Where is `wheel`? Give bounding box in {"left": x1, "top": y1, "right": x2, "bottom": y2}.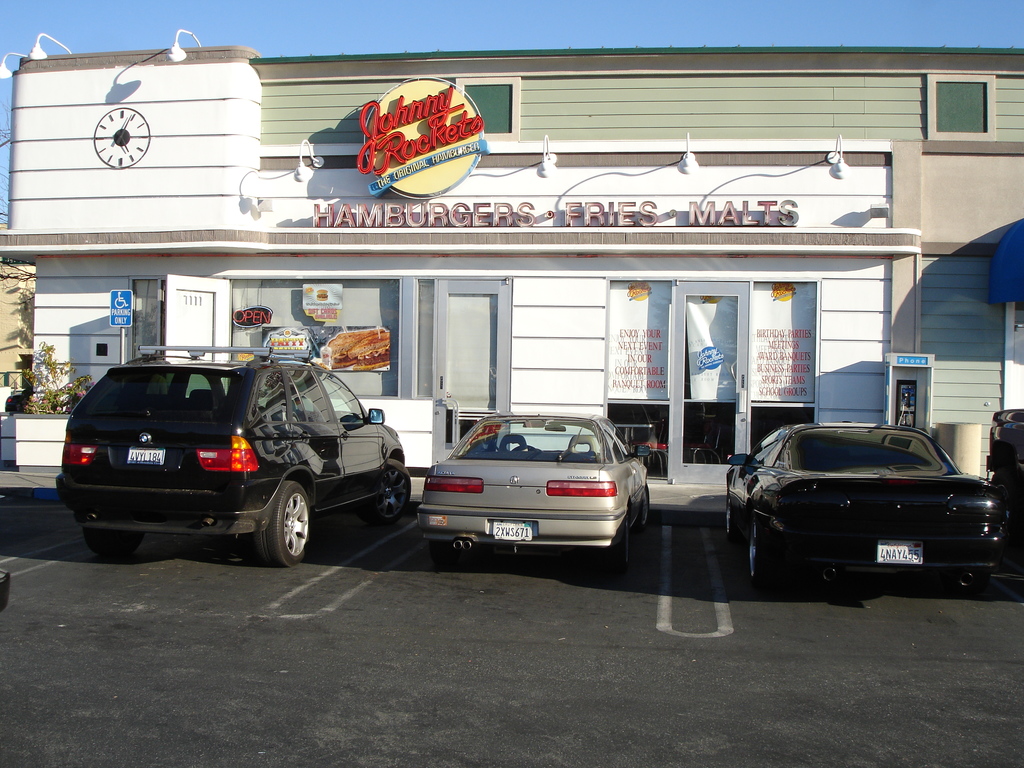
{"left": 82, "top": 525, "right": 143, "bottom": 554}.
